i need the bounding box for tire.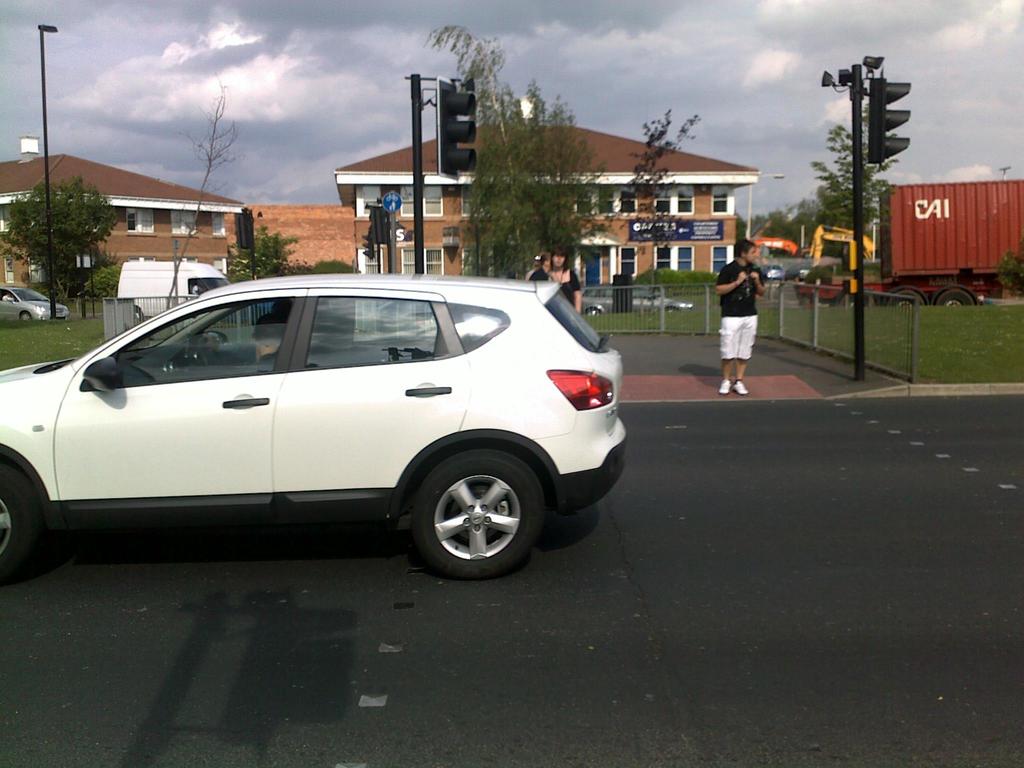
Here it is: {"x1": 134, "y1": 303, "x2": 146, "y2": 323}.
